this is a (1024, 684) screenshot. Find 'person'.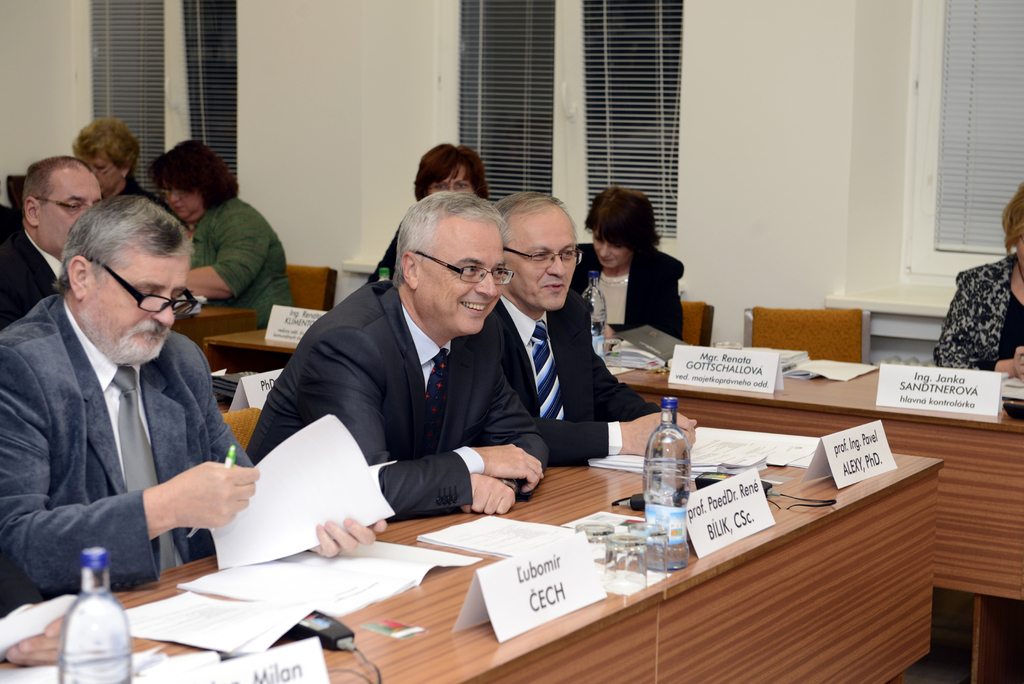
Bounding box: {"x1": 272, "y1": 170, "x2": 536, "y2": 548}.
